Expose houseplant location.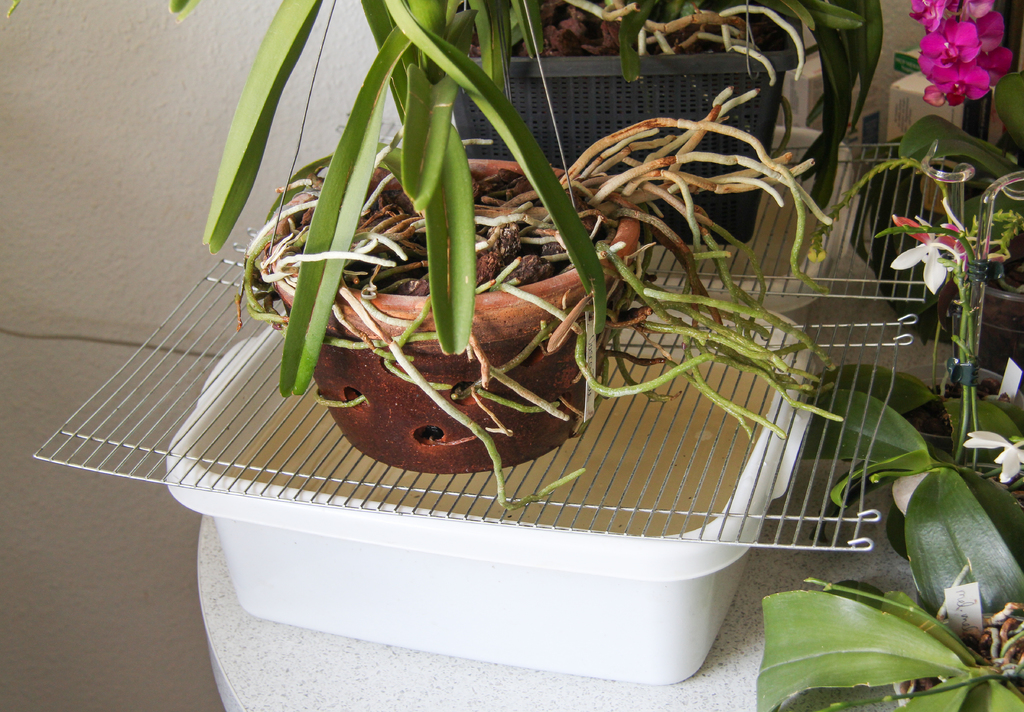
Exposed at box(806, 357, 1023, 539).
